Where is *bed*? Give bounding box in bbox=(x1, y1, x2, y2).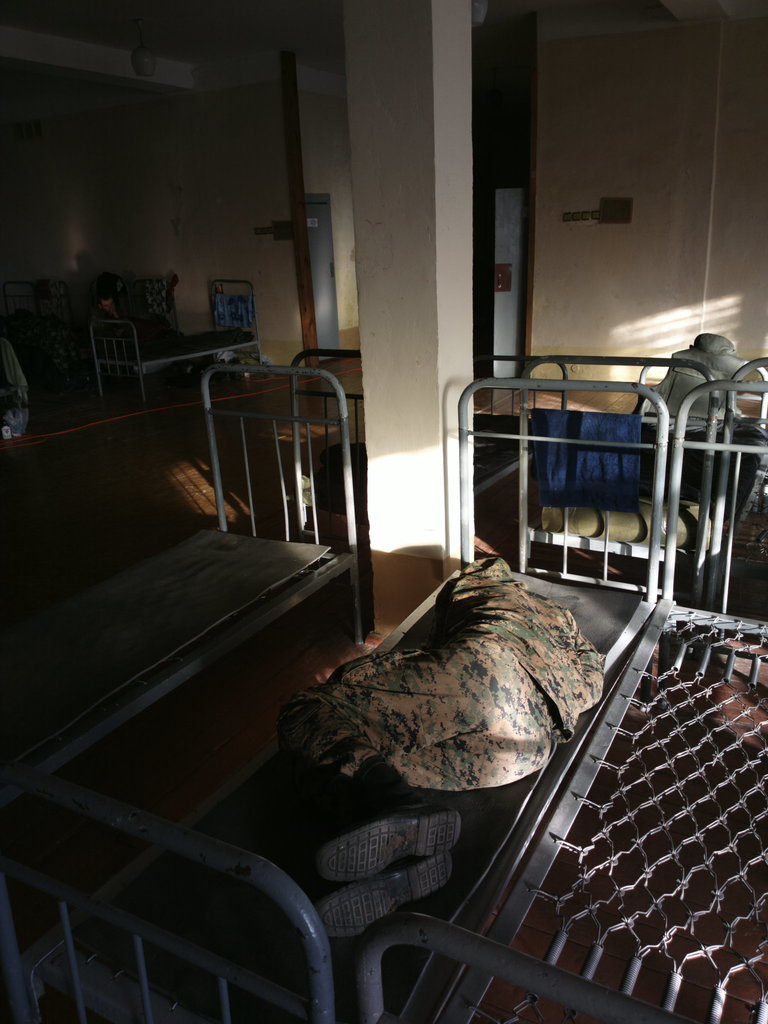
bbox=(662, 351, 767, 634).
